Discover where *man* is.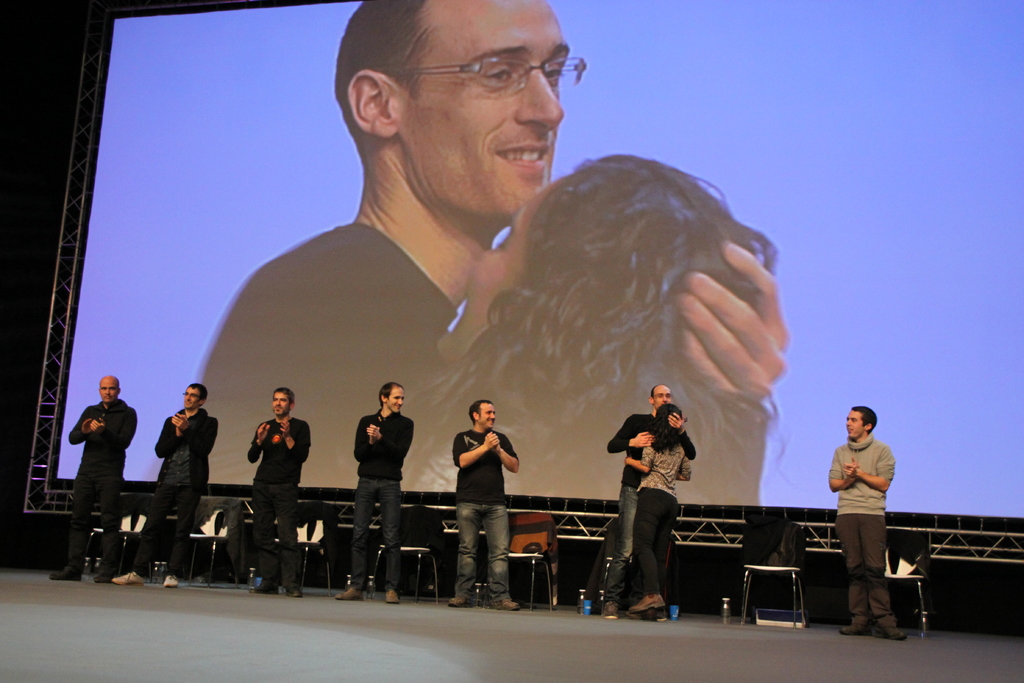
Discovered at (334,381,416,604).
